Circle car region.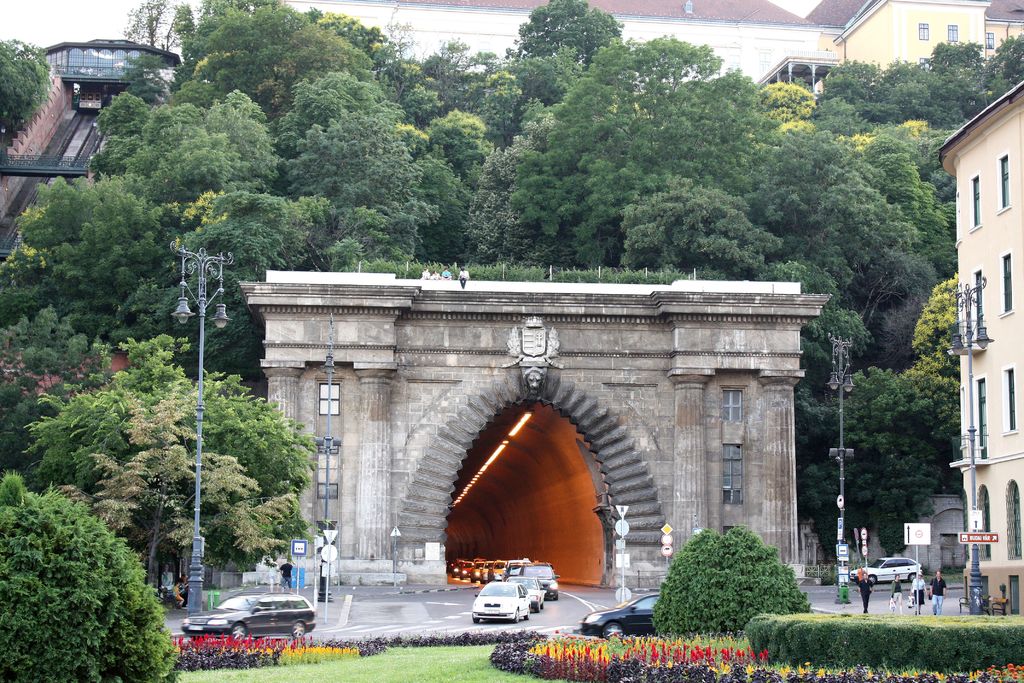
Region: {"left": 180, "top": 594, "right": 317, "bottom": 639}.
